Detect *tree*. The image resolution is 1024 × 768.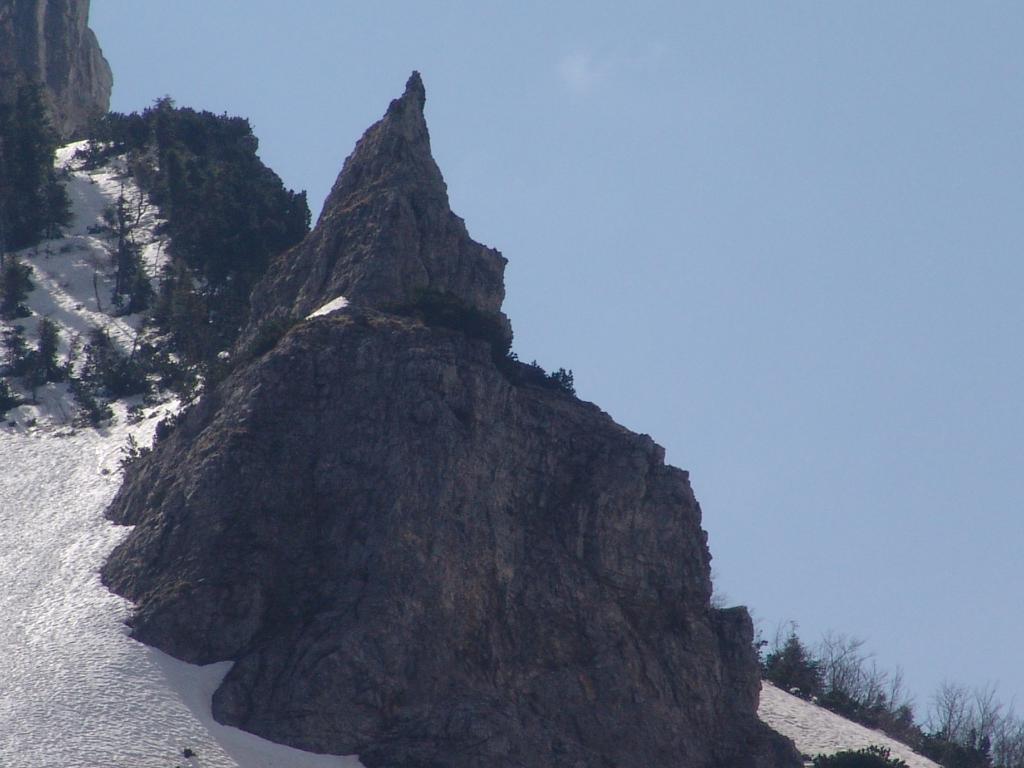
BBox(751, 616, 836, 710).
